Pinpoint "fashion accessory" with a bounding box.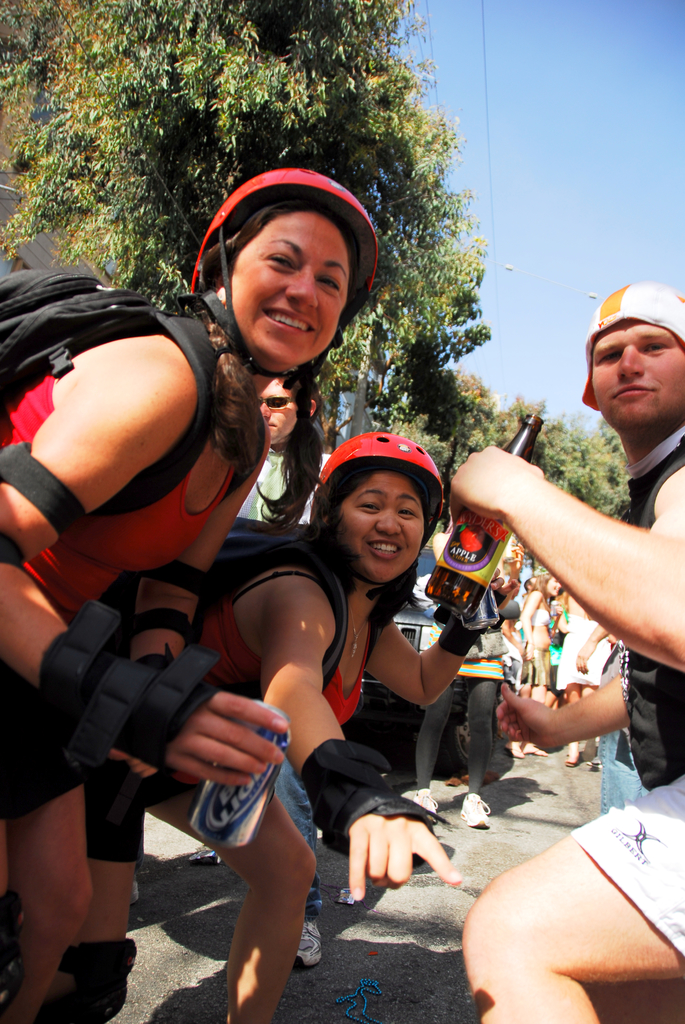
(left=251, top=395, right=300, bottom=416).
